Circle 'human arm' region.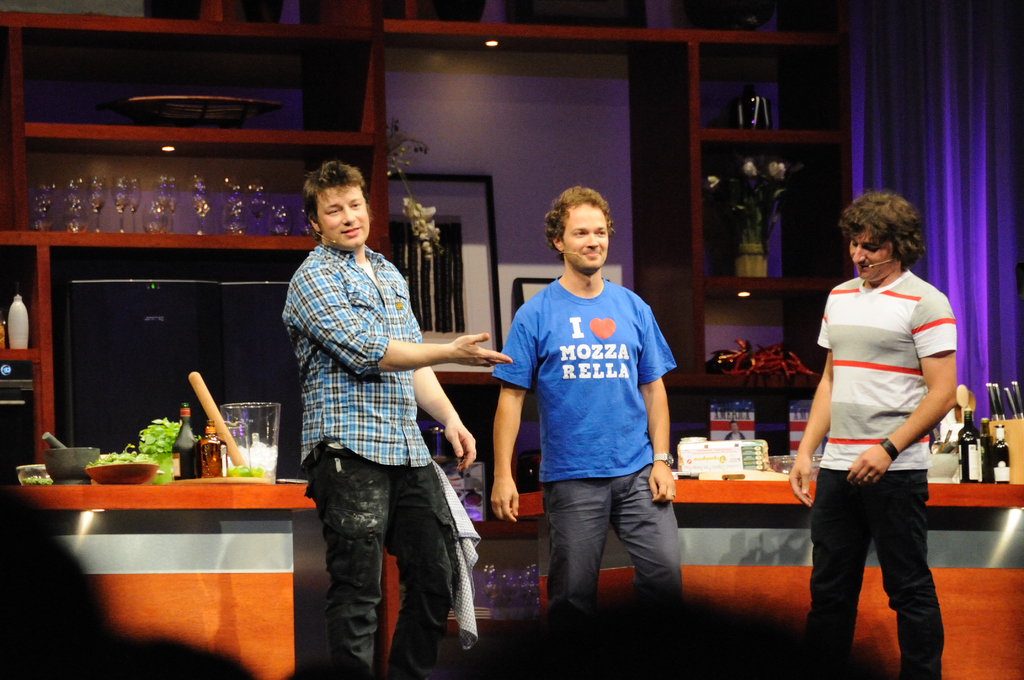
Region: <box>288,261,510,380</box>.
